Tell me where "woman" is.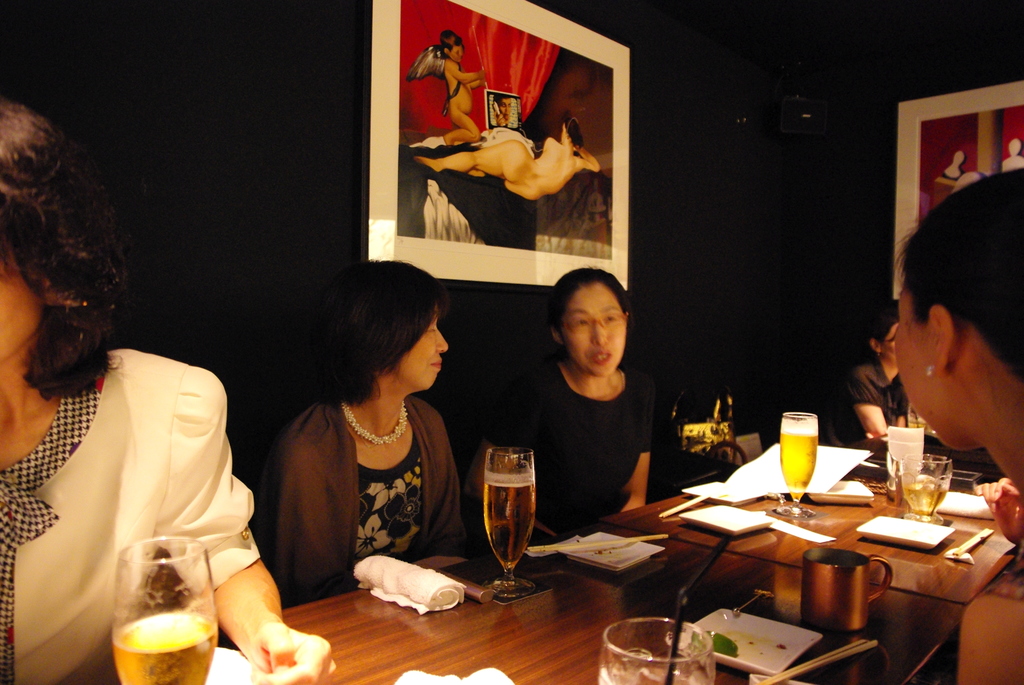
"woman" is at 826, 300, 921, 452.
